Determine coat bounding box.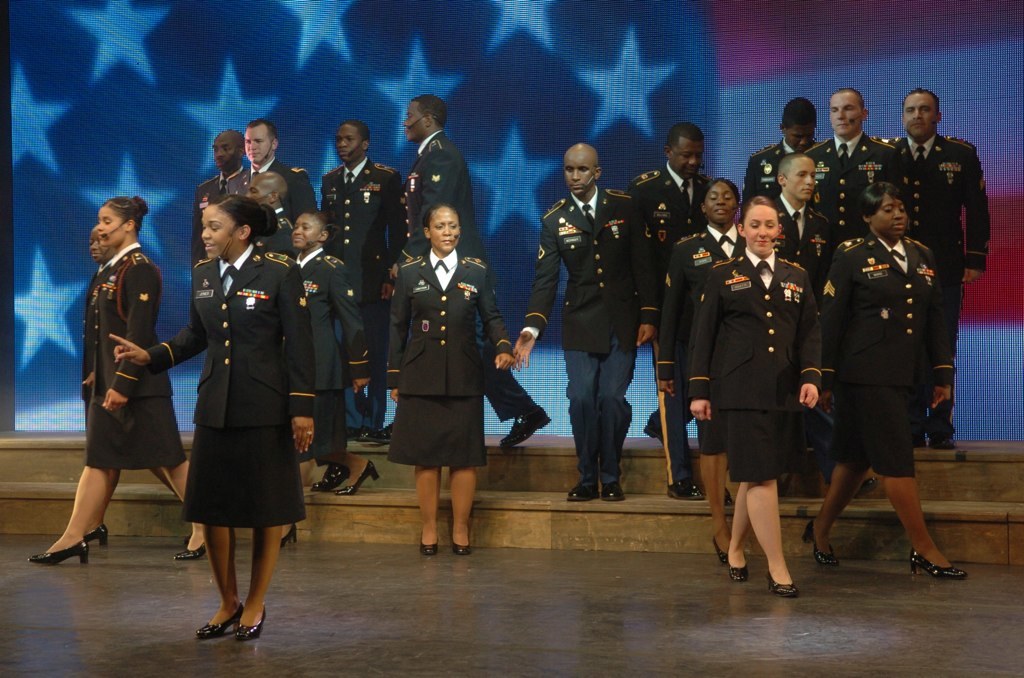
Determined: (184,171,240,274).
